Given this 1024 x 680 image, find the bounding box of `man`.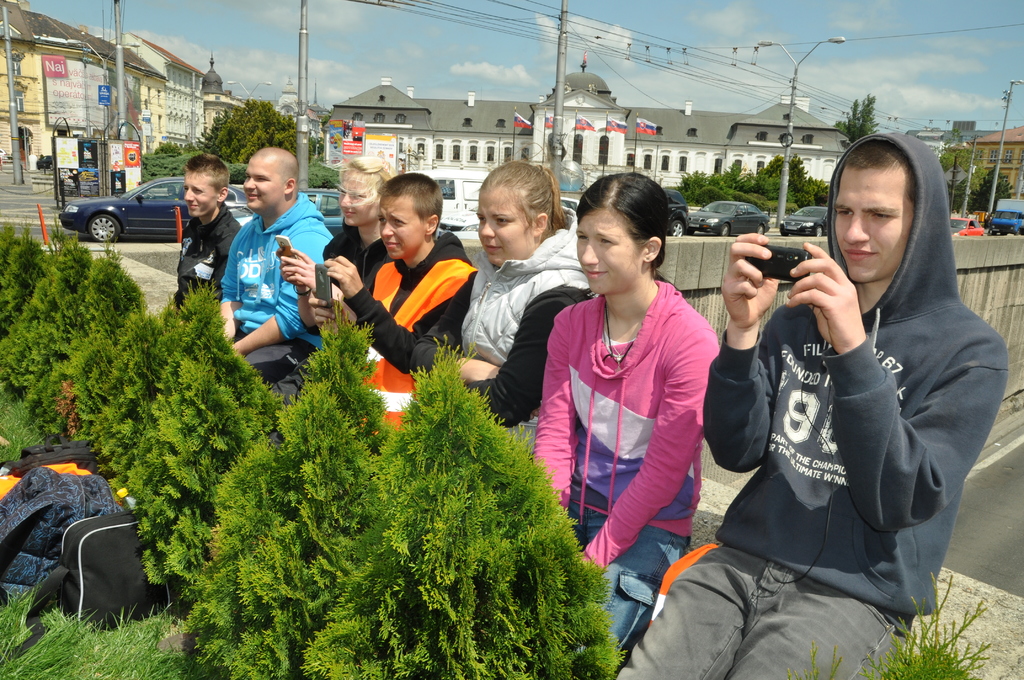
595/135/953/666.
